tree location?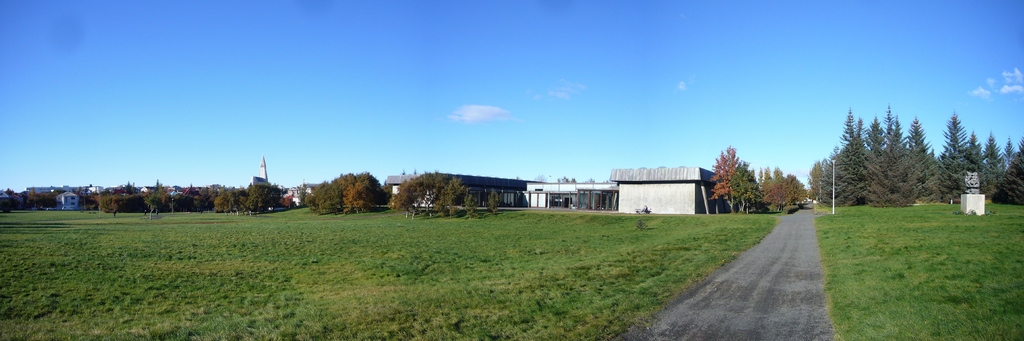
(99,185,135,213)
